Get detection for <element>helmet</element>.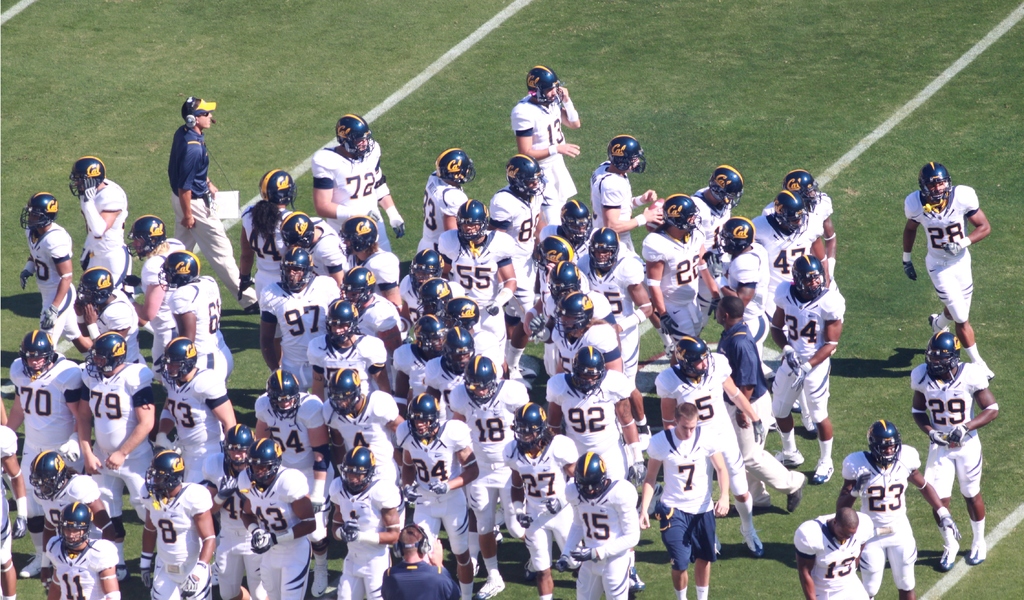
Detection: 559,197,594,248.
